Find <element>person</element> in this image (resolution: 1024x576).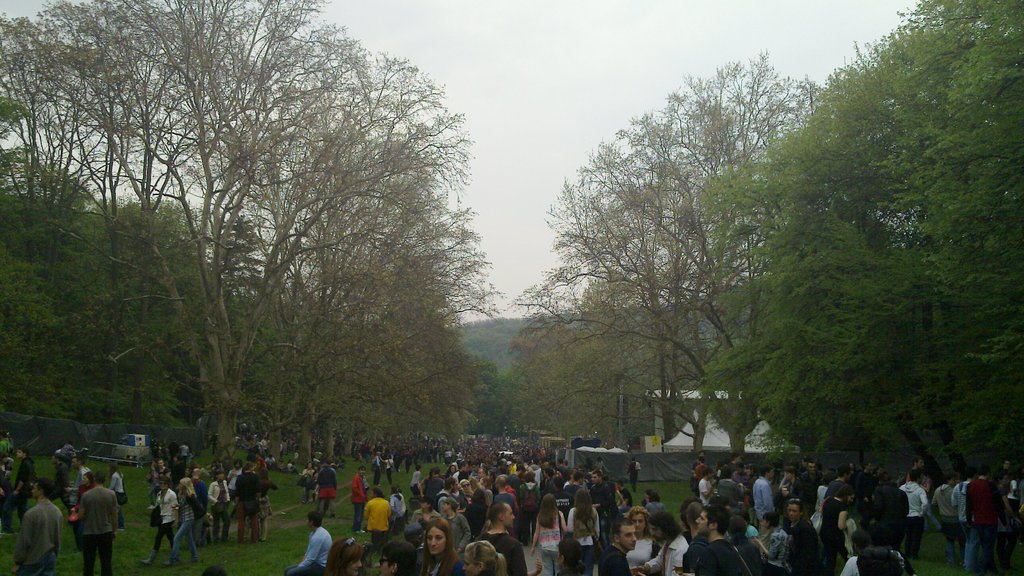
722 470 744 508.
